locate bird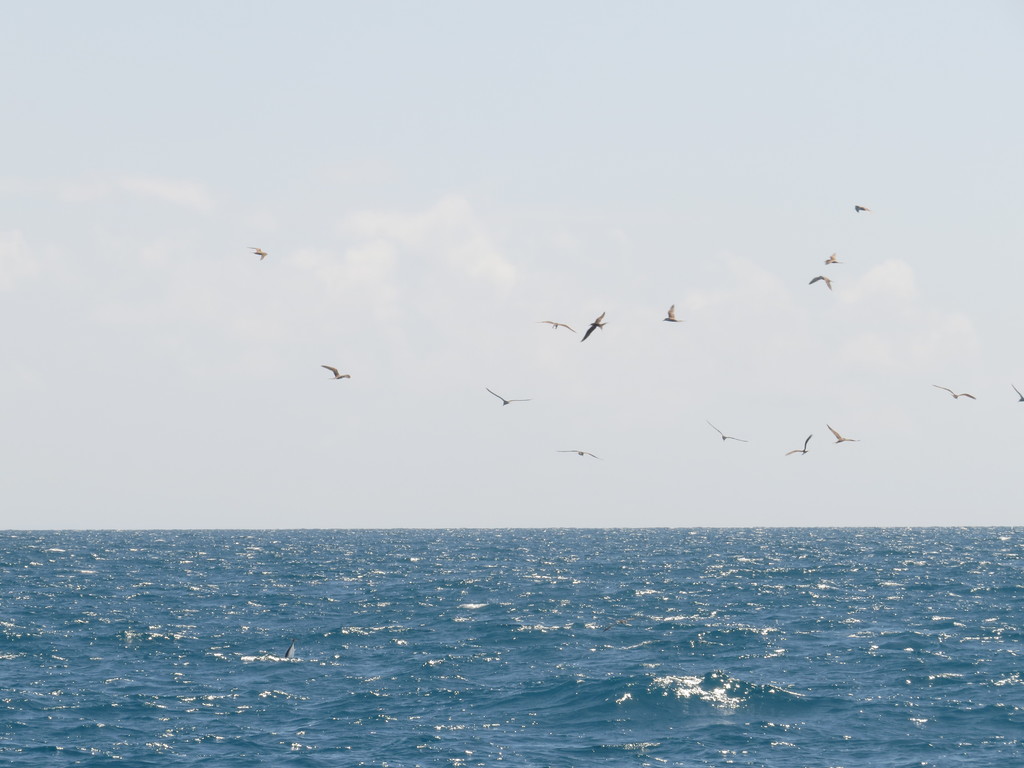
box=[825, 419, 861, 442]
